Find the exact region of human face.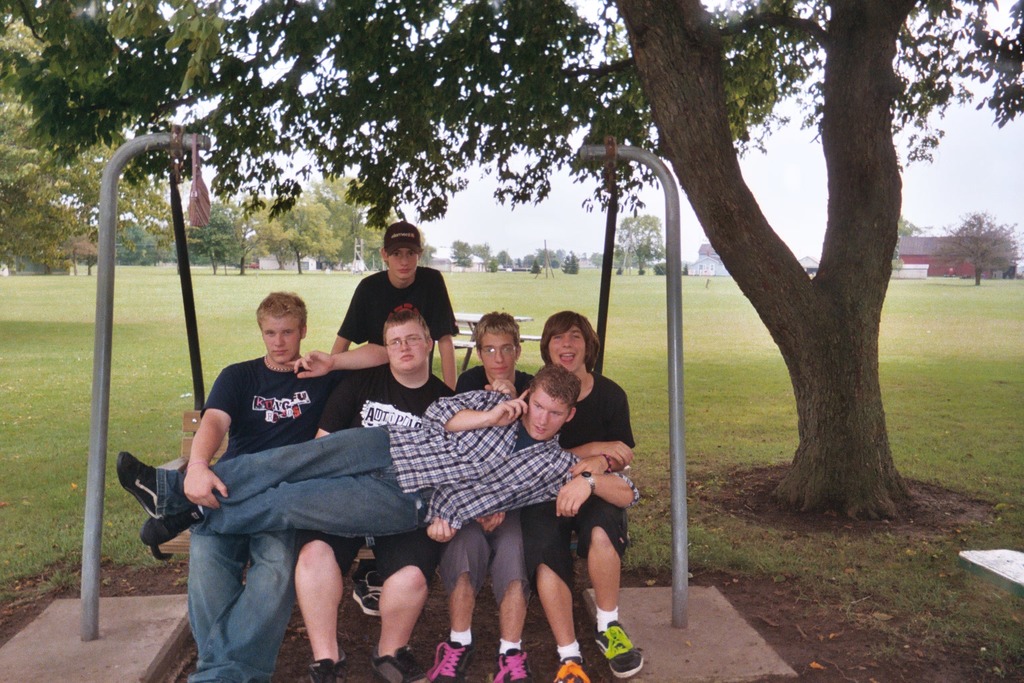
Exact region: 555 331 577 373.
